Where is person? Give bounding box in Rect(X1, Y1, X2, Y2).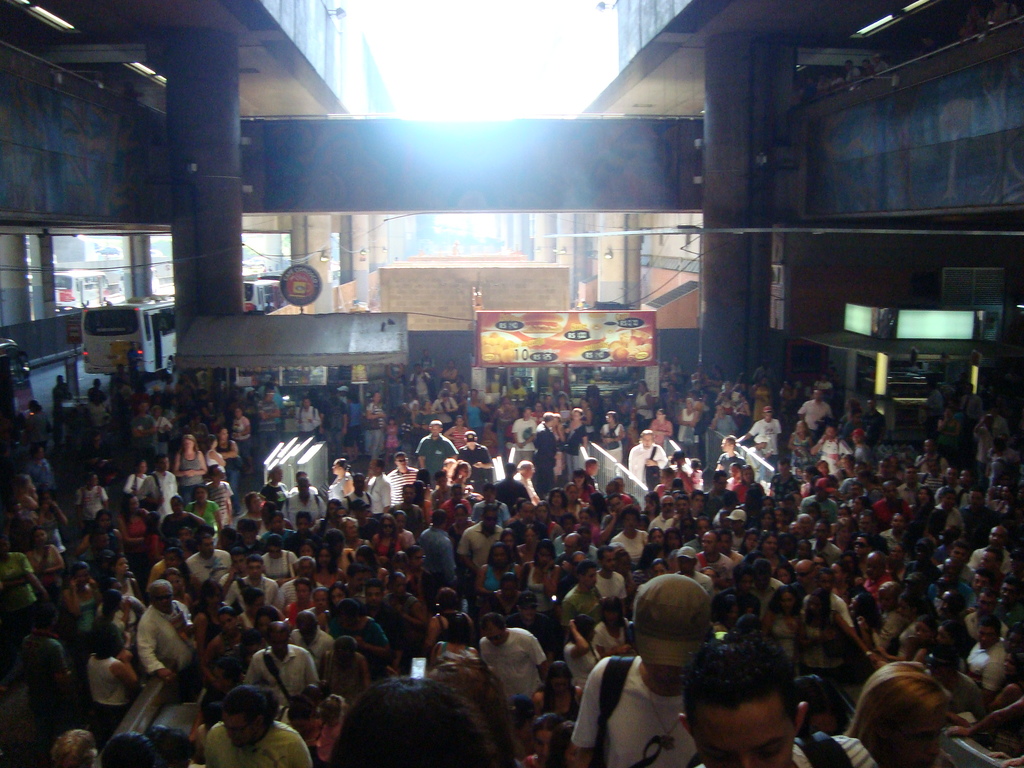
Rect(42, 720, 113, 767).
